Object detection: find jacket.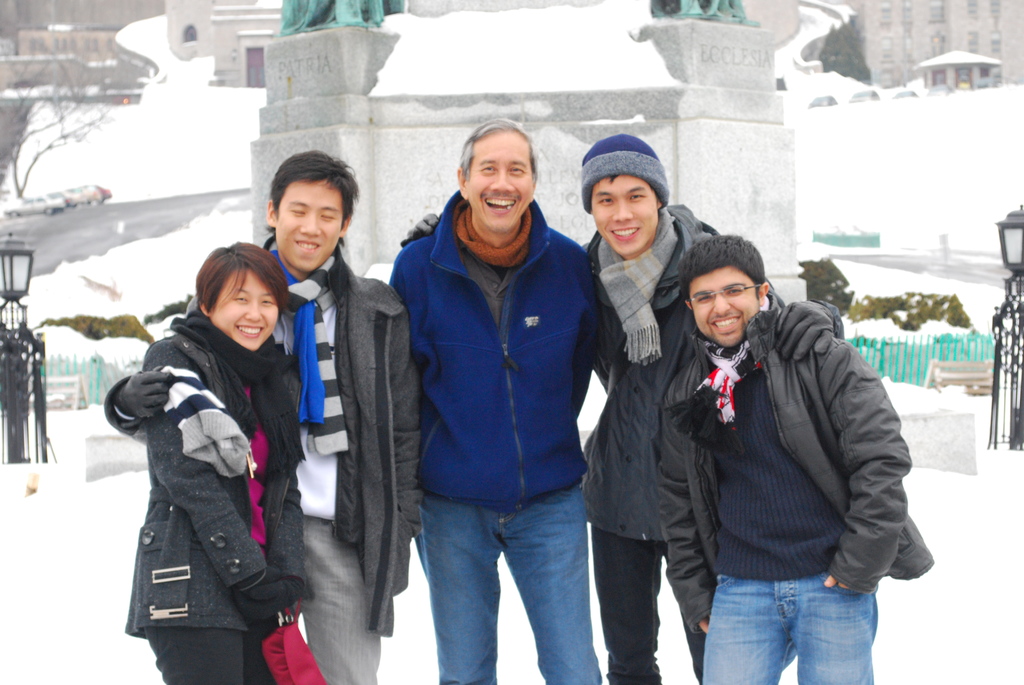
{"x1": 115, "y1": 324, "x2": 311, "y2": 658}.
